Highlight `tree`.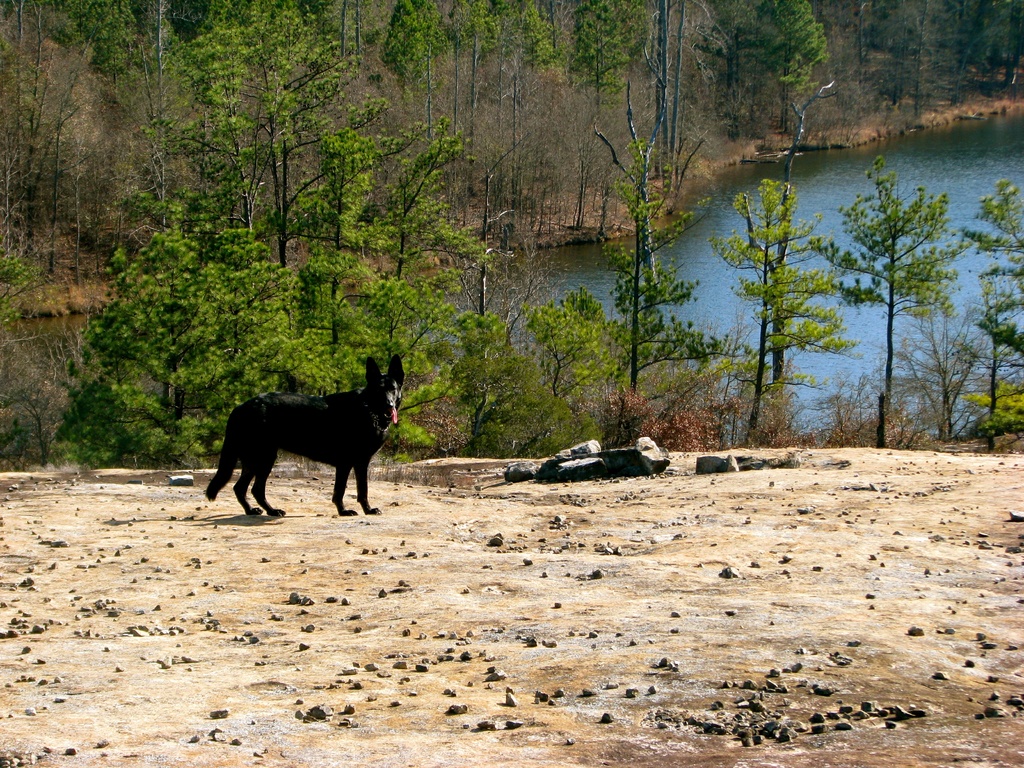
Highlighted region: crop(710, 178, 867, 447).
